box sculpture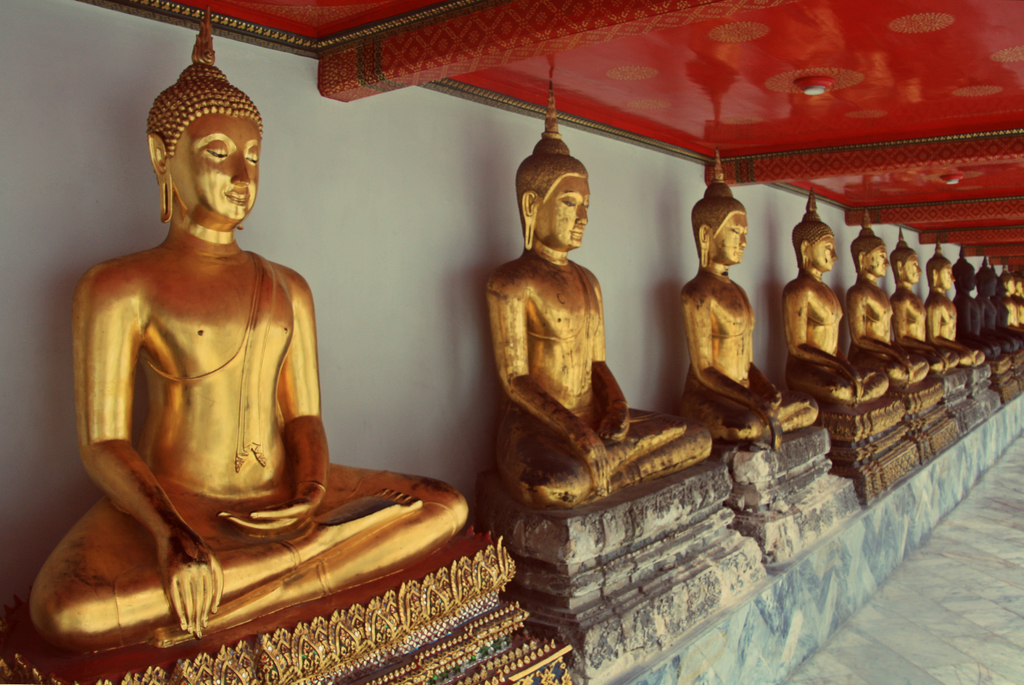
[x1=974, y1=258, x2=1023, y2=400]
